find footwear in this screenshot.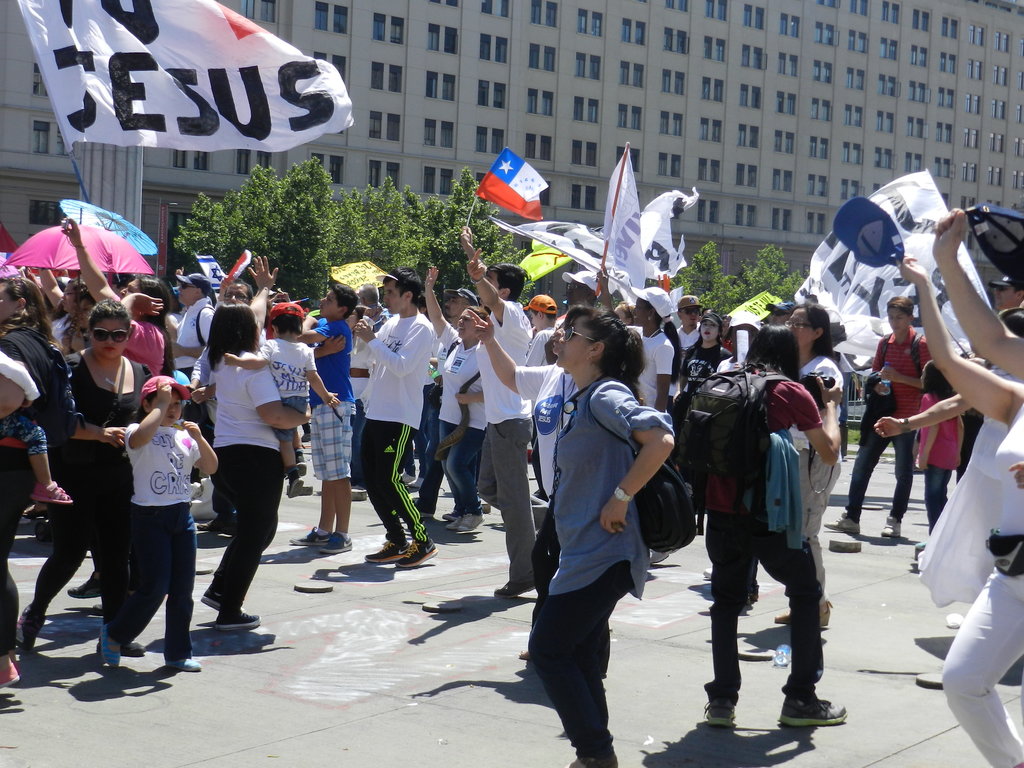
The bounding box for footwear is 491,579,516,604.
